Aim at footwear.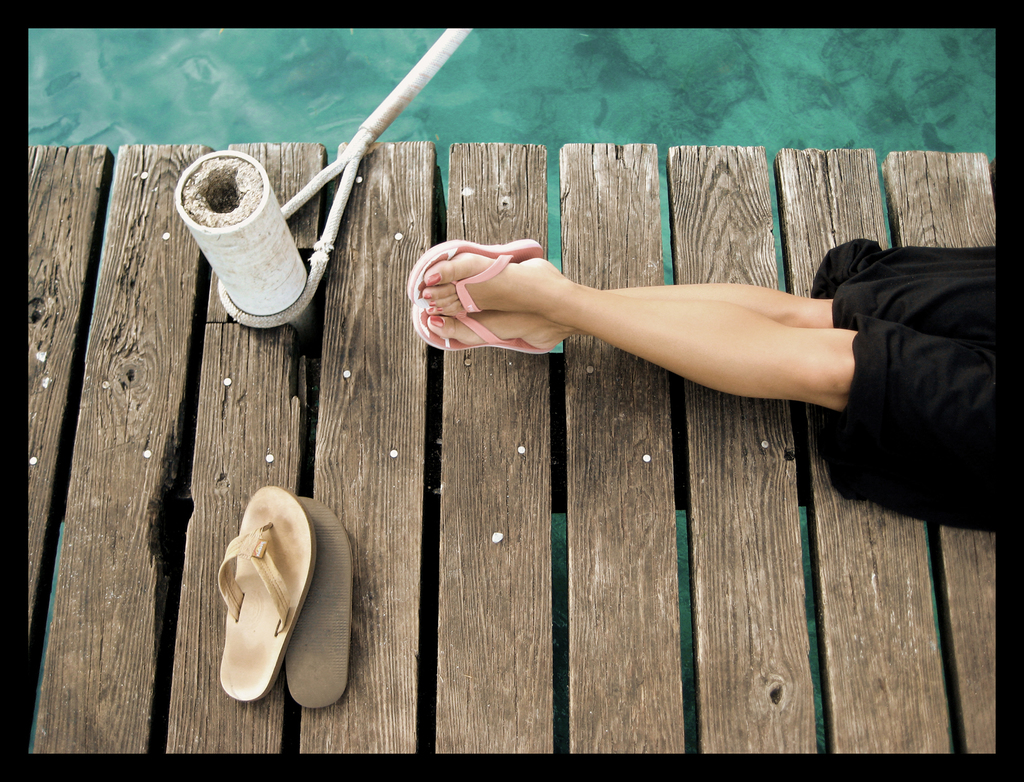
Aimed at region(283, 494, 355, 711).
